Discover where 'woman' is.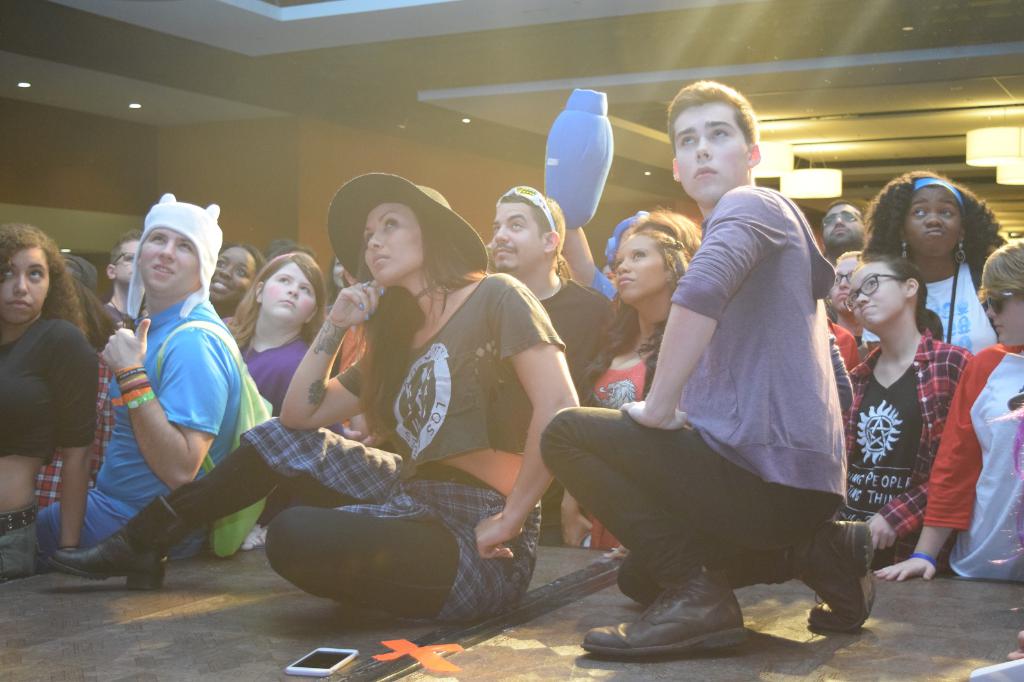
Discovered at (557, 228, 692, 560).
